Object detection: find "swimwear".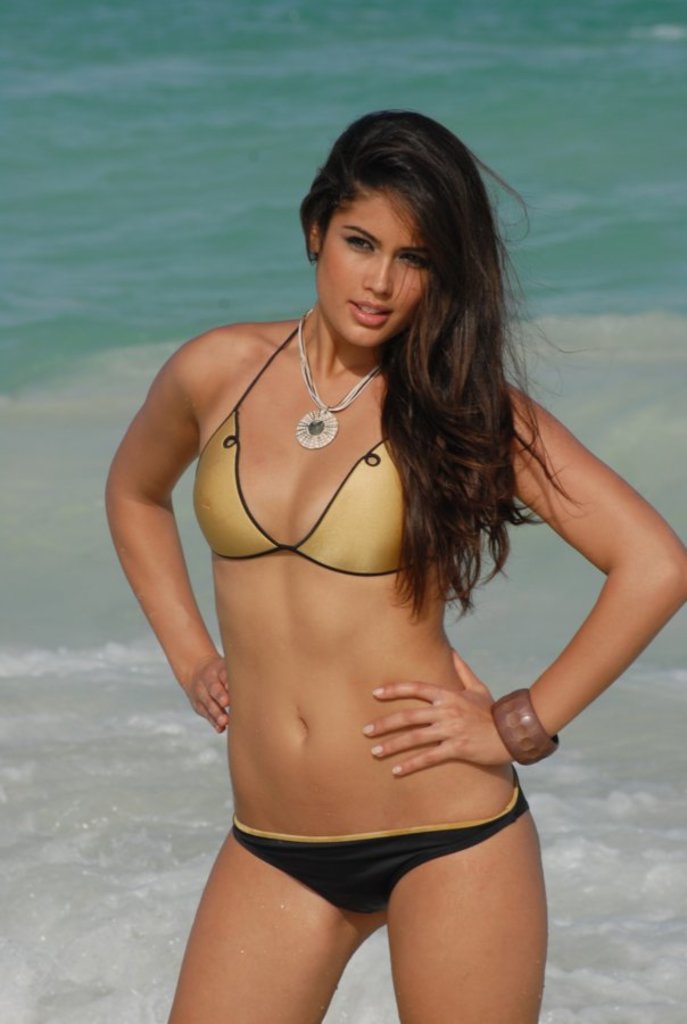
box(232, 781, 527, 910).
